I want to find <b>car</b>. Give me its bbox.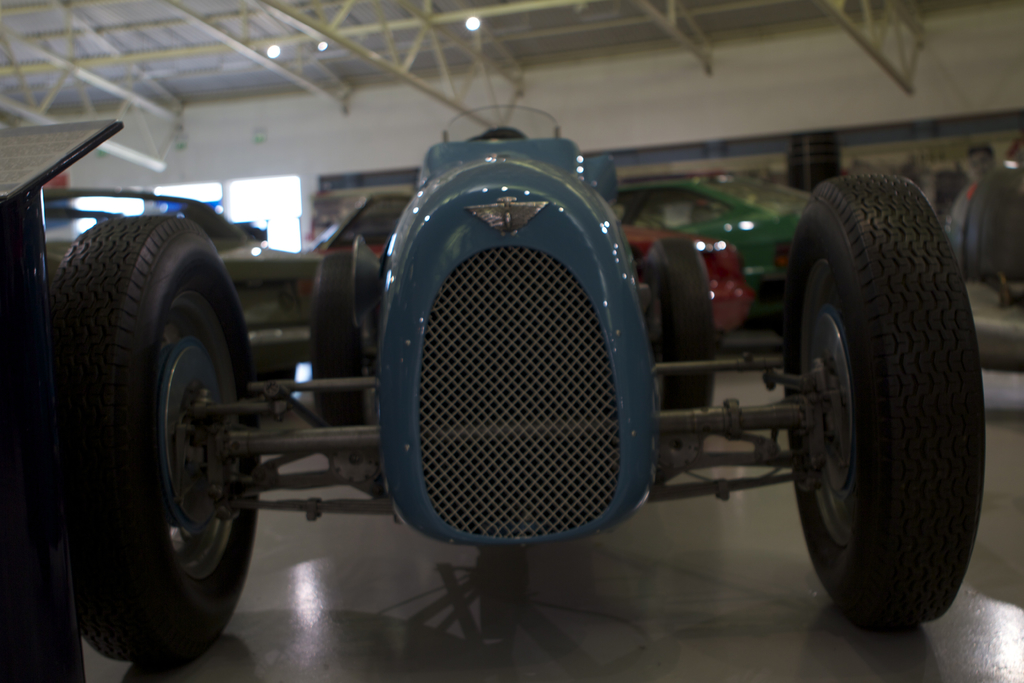
detection(291, 188, 751, 352).
